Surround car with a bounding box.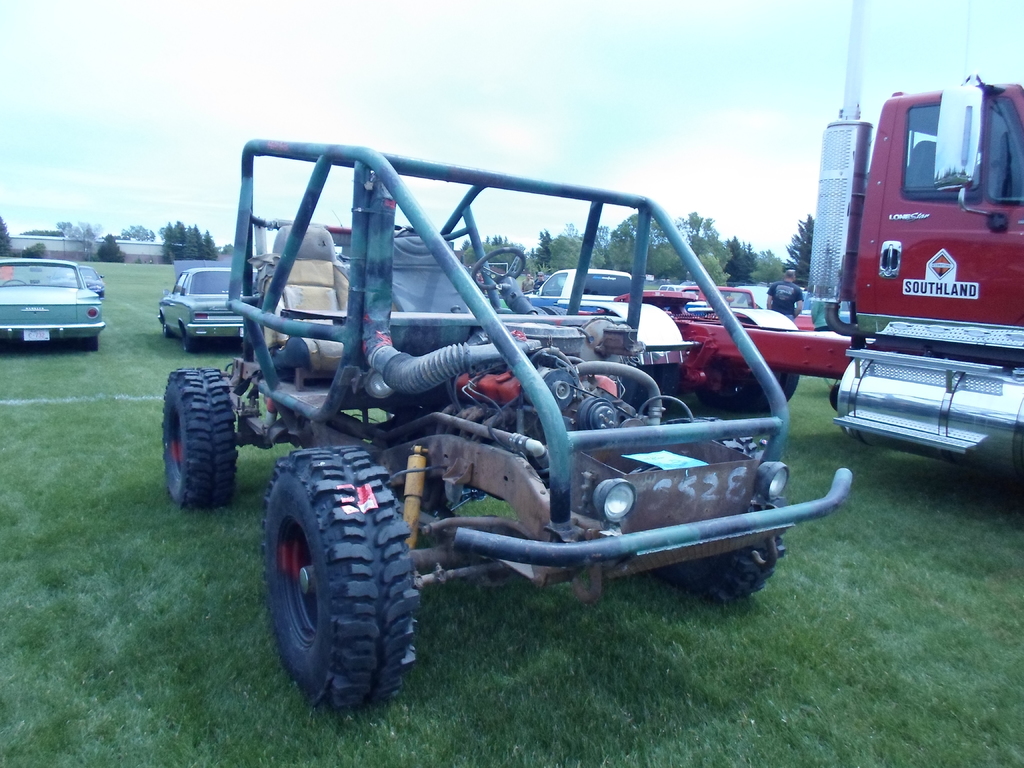
x1=156 y1=257 x2=244 y2=350.
